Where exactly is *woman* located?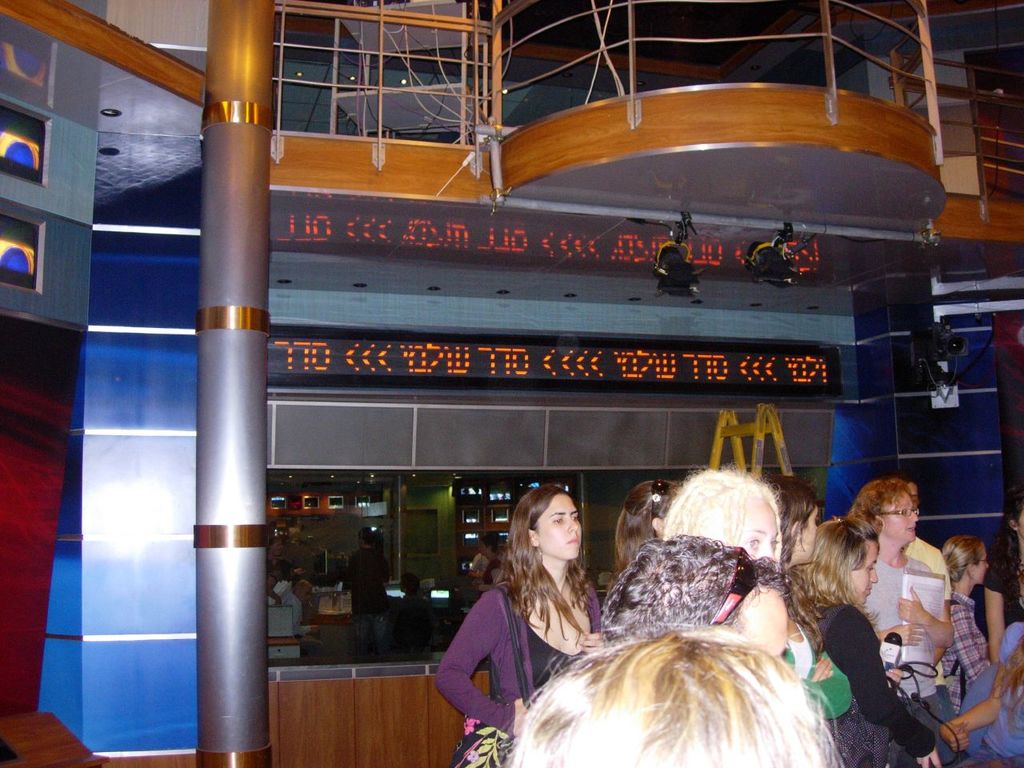
Its bounding box is pyautogui.locateOnScreen(807, 518, 939, 767).
